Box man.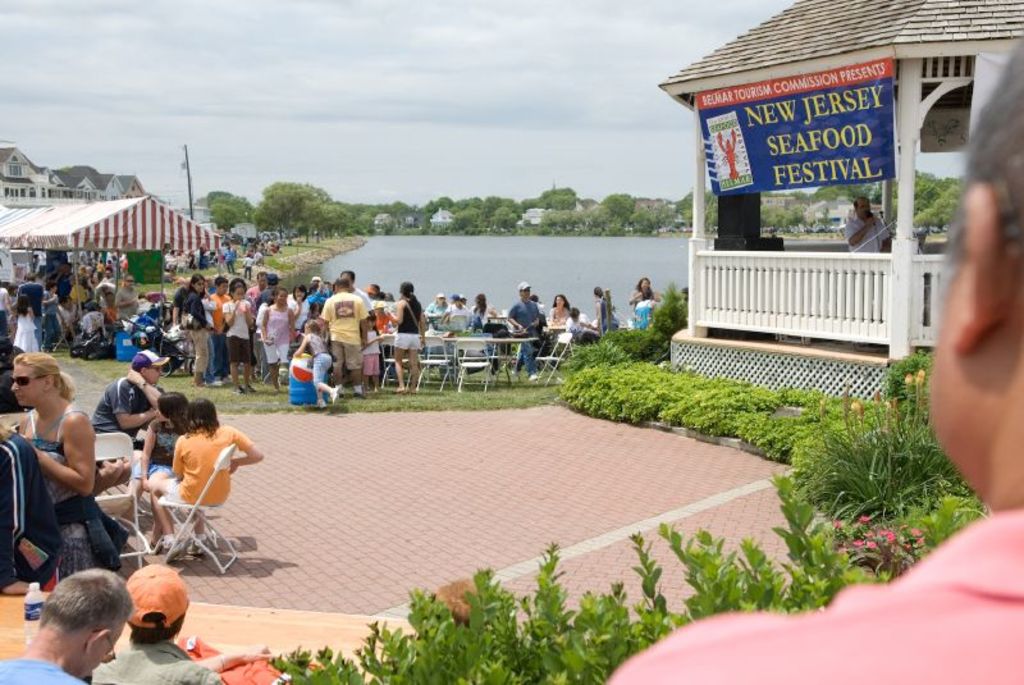
pyautogui.locateOnScreen(90, 563, 223, 684).
